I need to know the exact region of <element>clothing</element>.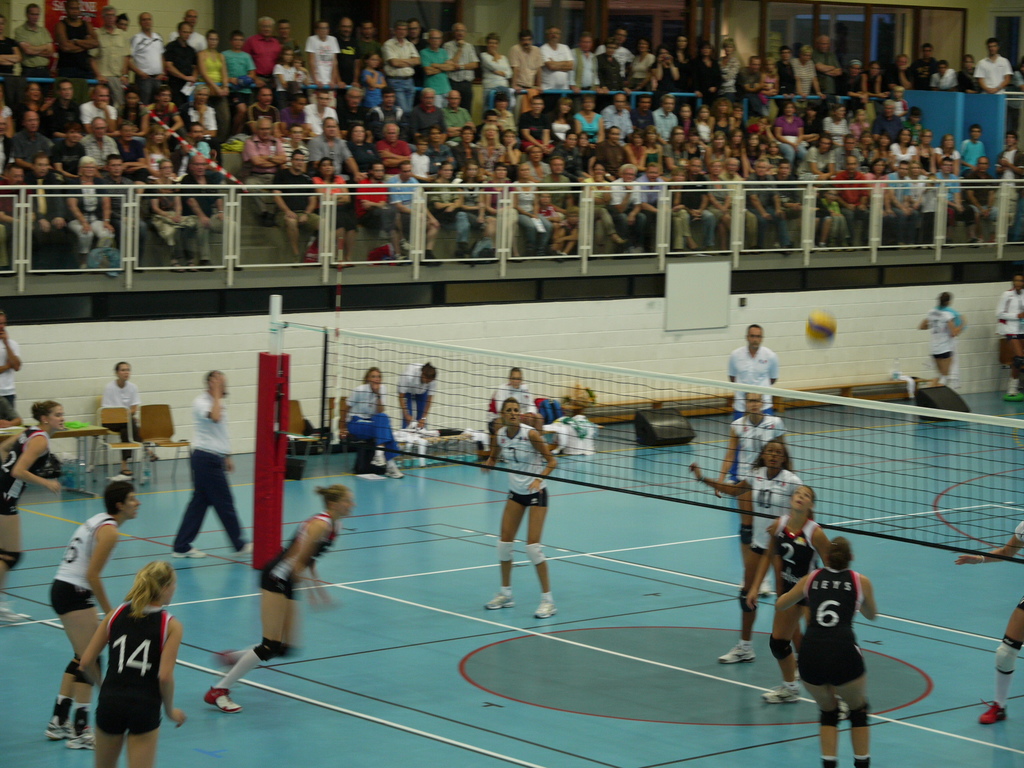
Region: [1015, 520, 1023, 614].
